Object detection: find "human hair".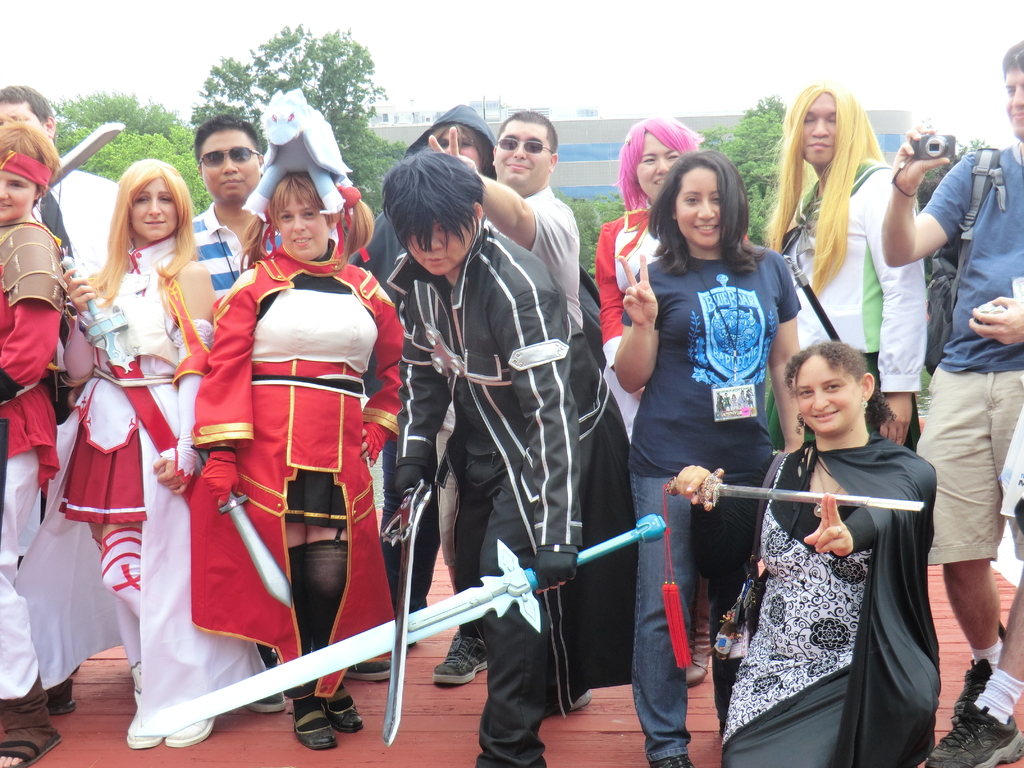
bbox(614, 115, 710, 212).
